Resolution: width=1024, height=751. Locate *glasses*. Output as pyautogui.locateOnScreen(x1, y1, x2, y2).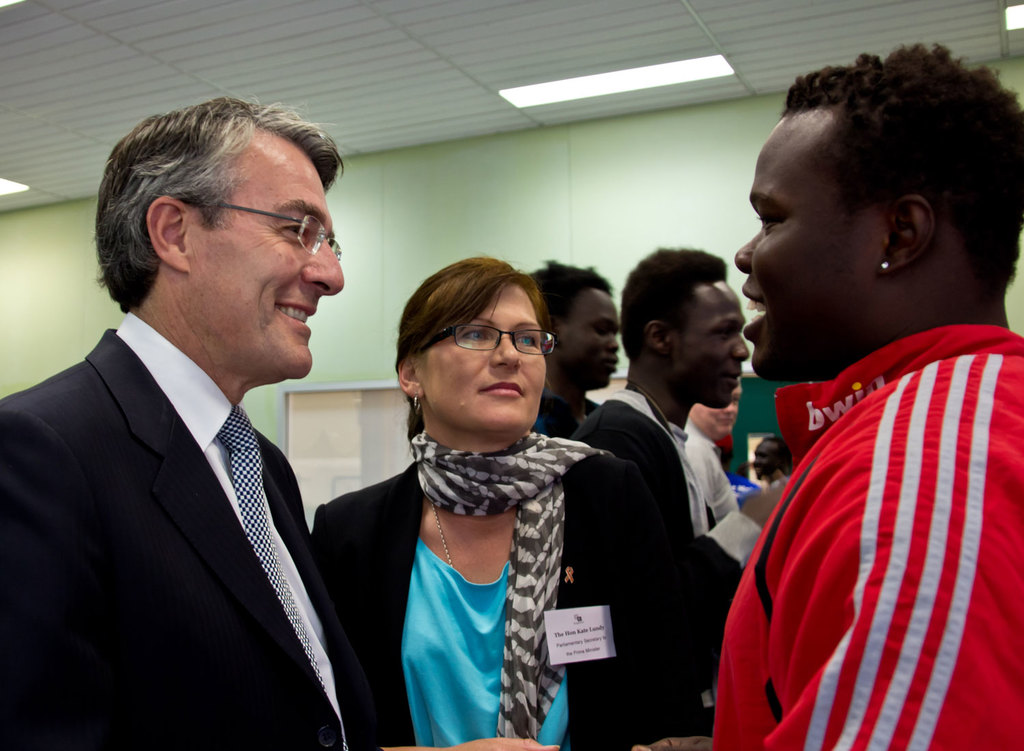
pyautogui.locateOnScreen(205, 195, 343, 258).
